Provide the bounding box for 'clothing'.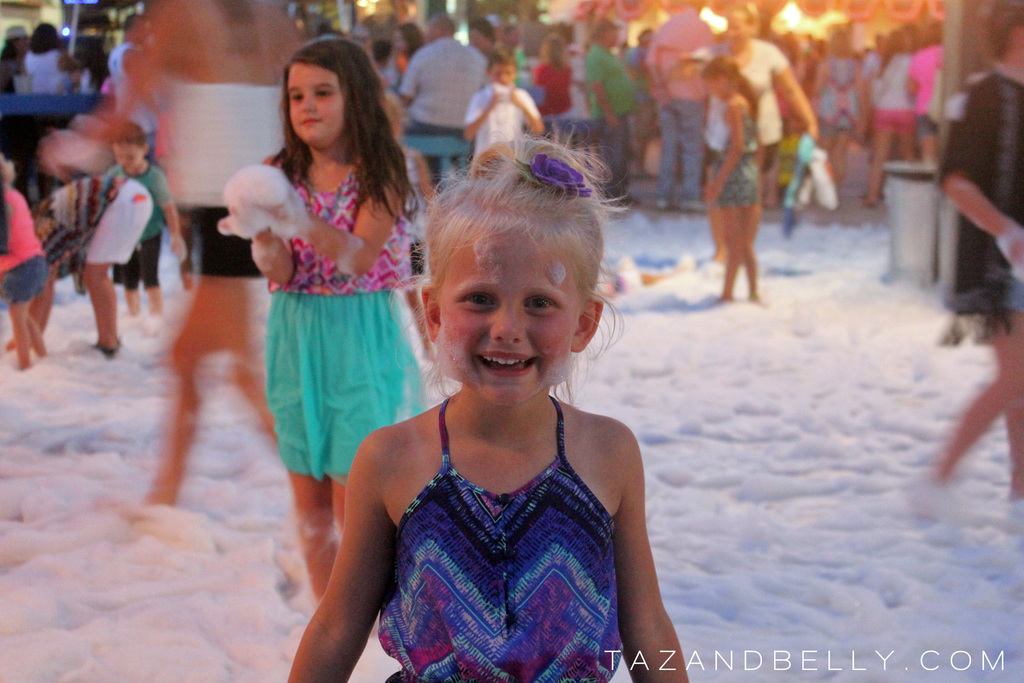
crop(532, 62, 577, 138).
